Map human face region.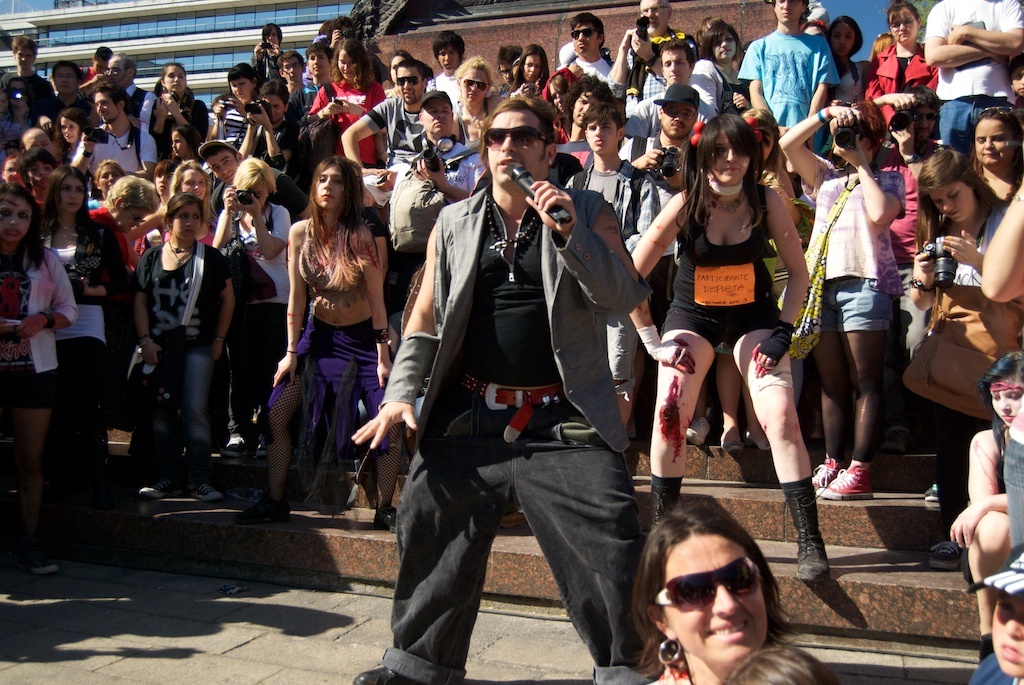
Mapped to [x1=987, y1=369, x2=1023, y2=431].
